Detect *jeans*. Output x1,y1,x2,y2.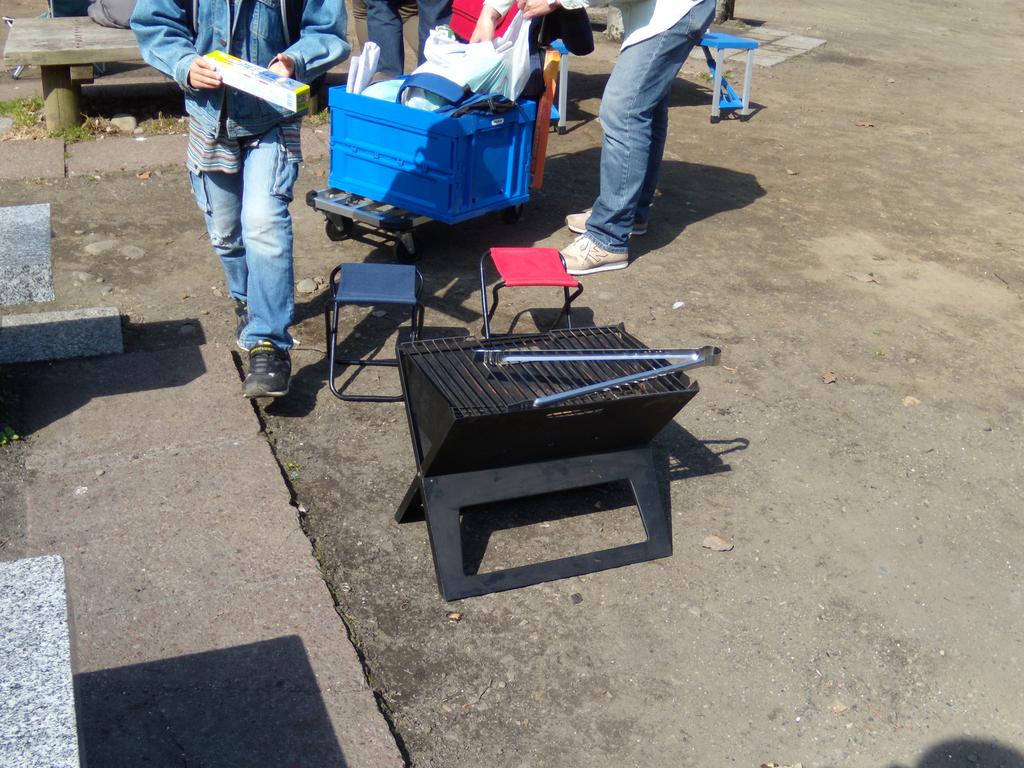
588,0,717,242.
